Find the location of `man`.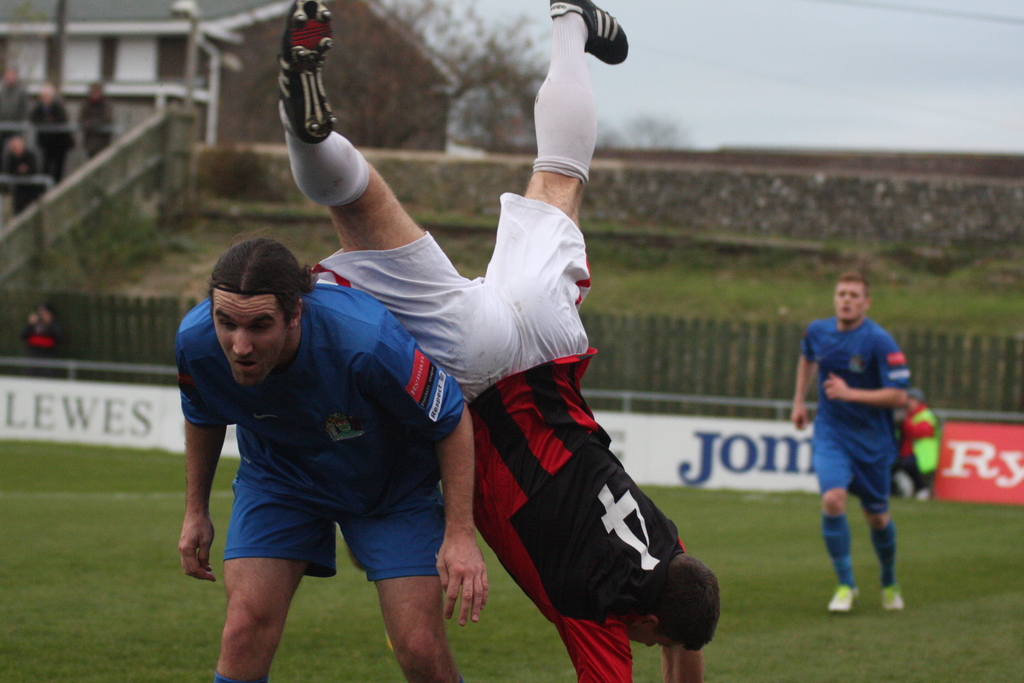
Location: bbox(81, 83, 115, 157).
